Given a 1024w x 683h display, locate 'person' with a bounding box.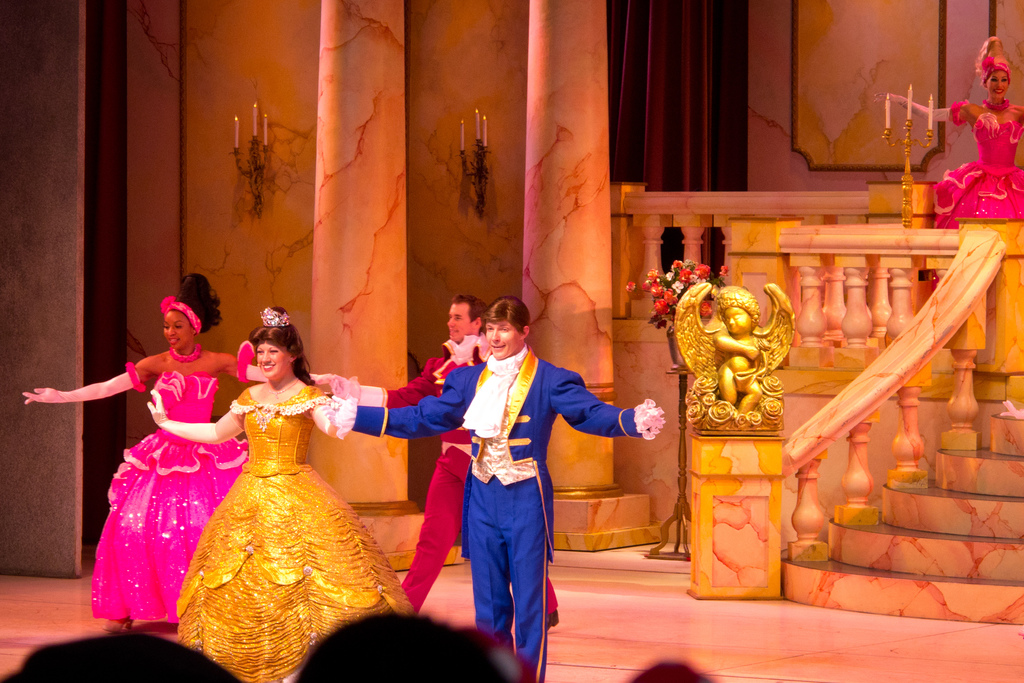
Located: bbox=[882, 30, 1023, 222].
